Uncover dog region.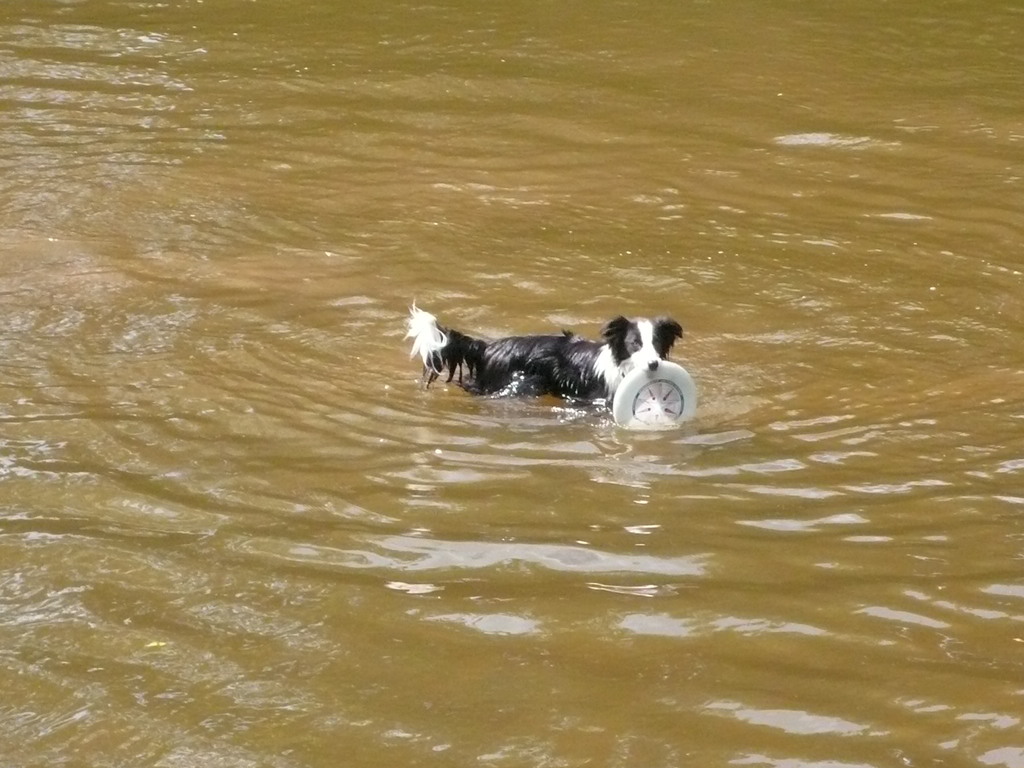
Uncovered: rect(405, 307, 685, 415).
